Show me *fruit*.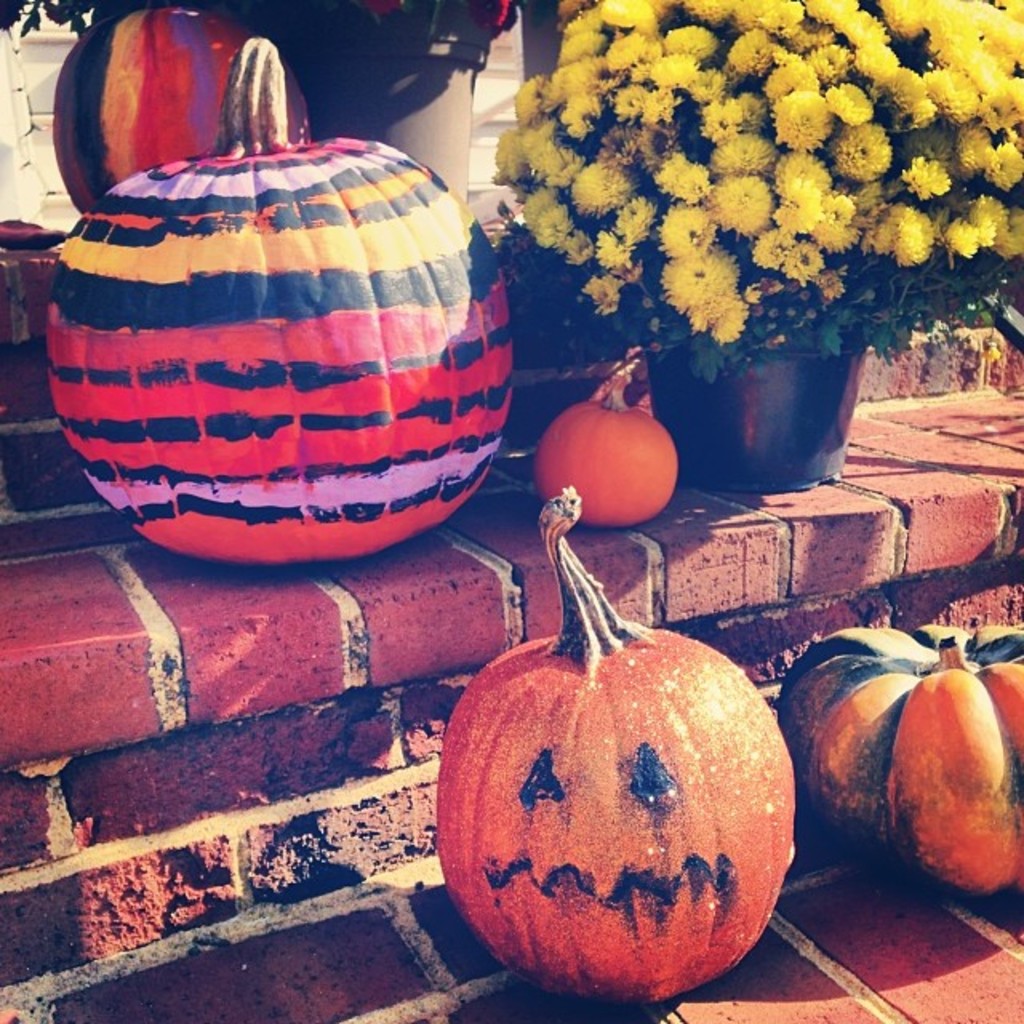
*fruit* is here: x1=534, y1=368, x2=683, y2=536.
